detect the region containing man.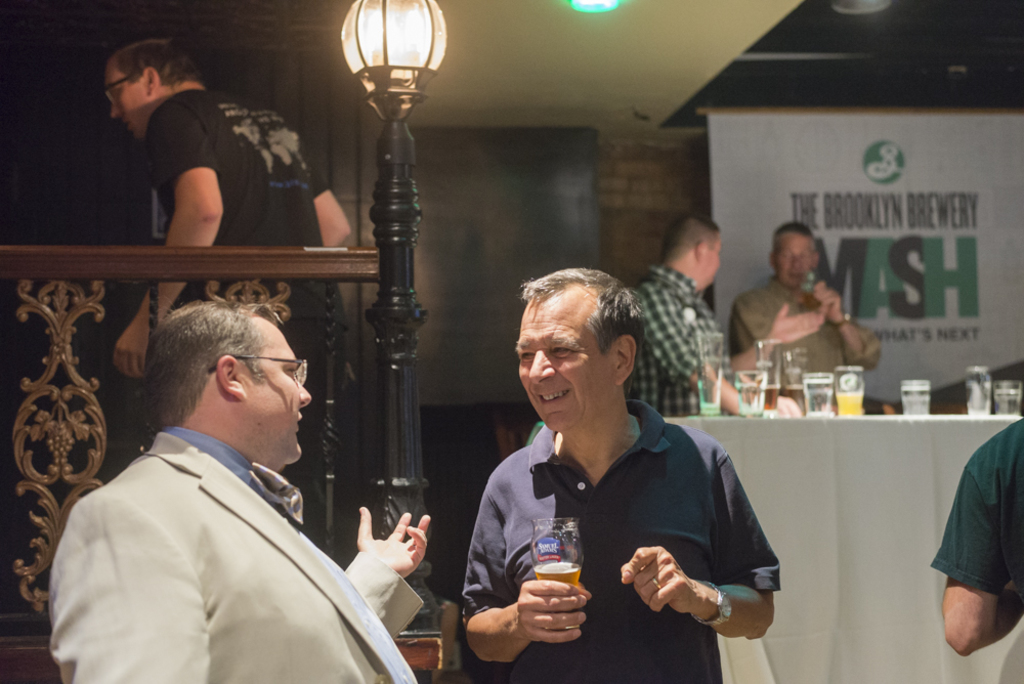
BBox(111, 41, 356, 517).
